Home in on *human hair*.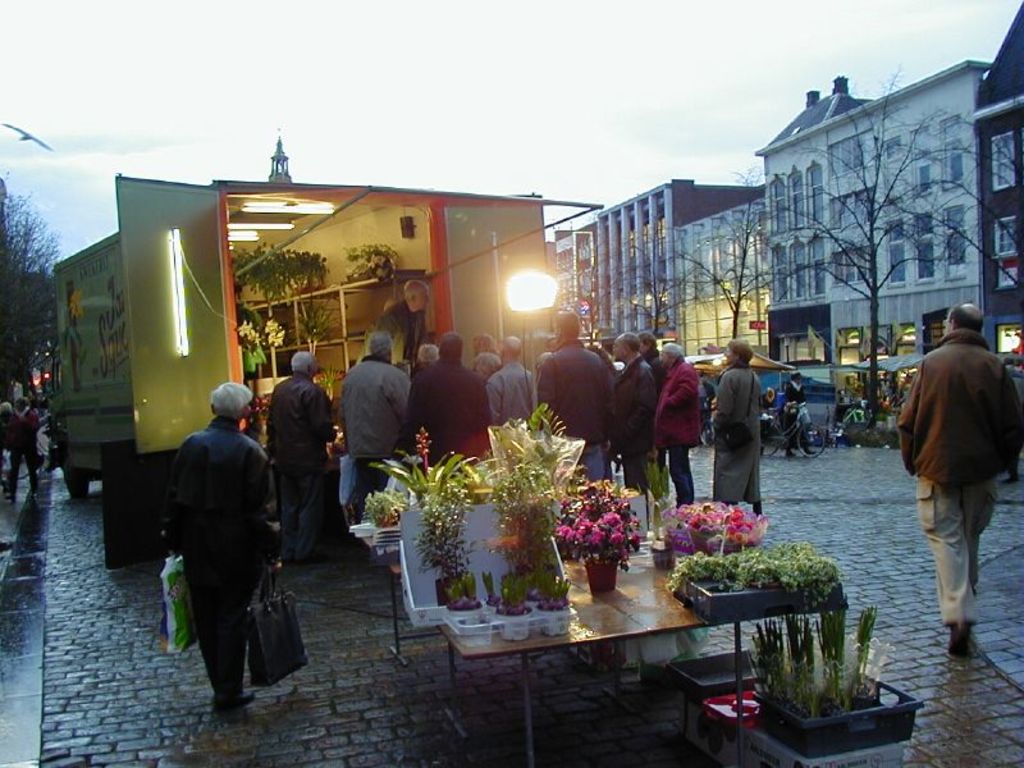
Homed in at (403,280,428,300).
